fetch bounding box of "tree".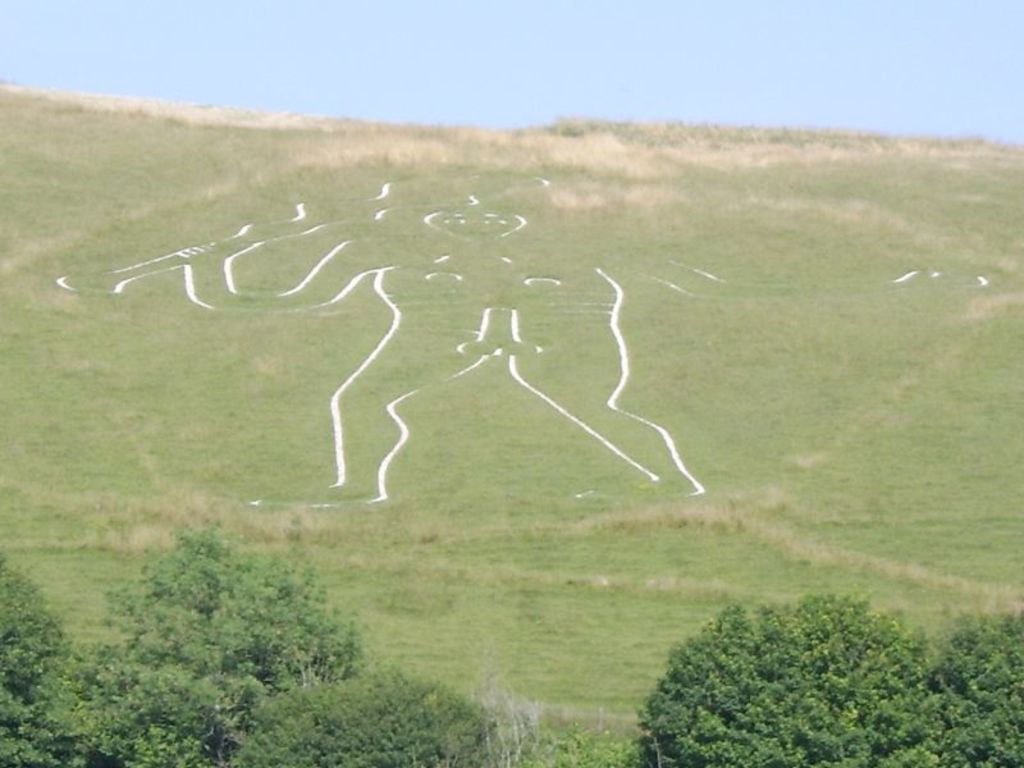
Bbox: bbox=[97, 509, 378, 696].
